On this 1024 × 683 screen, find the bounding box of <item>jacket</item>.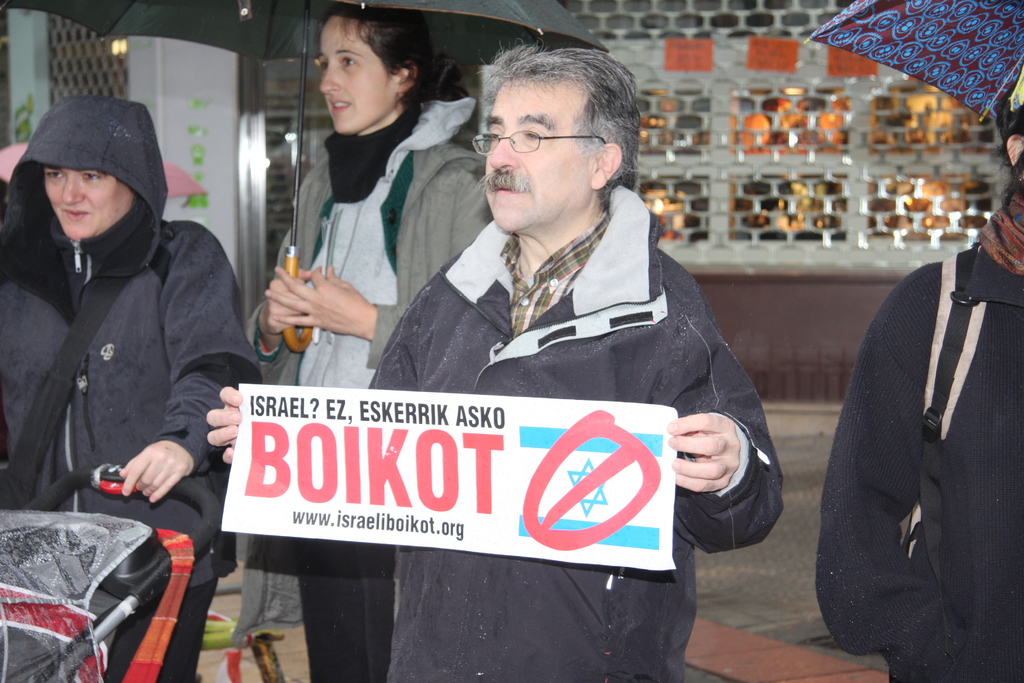
Bounding box: crop(813, 243, 1023, 682).
